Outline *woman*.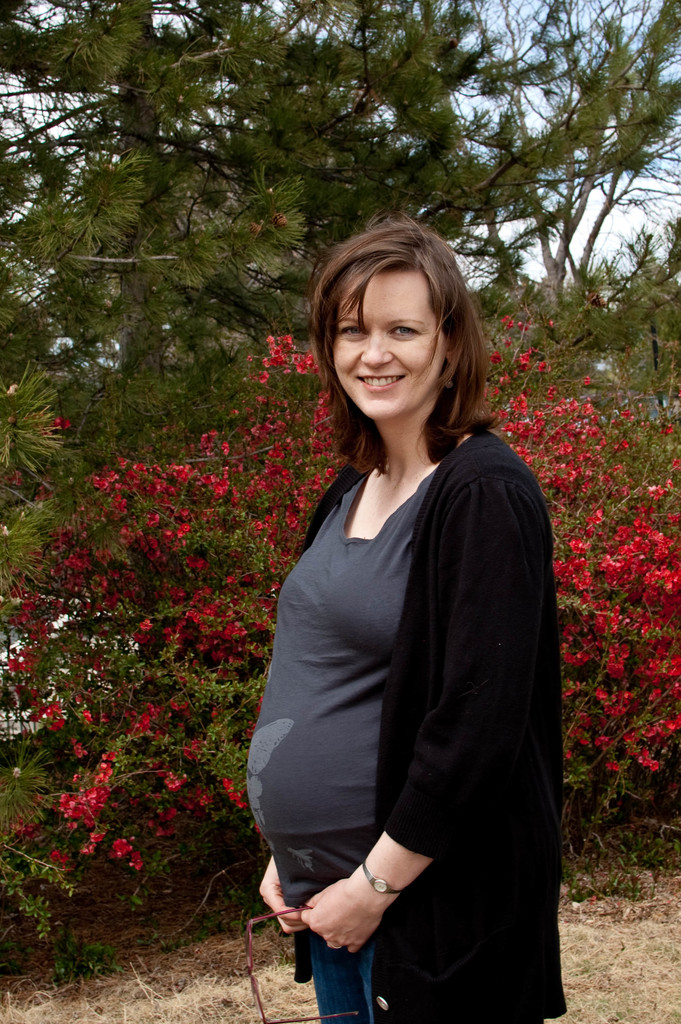
Outline: BBox(238, 190, 568, 1023).
